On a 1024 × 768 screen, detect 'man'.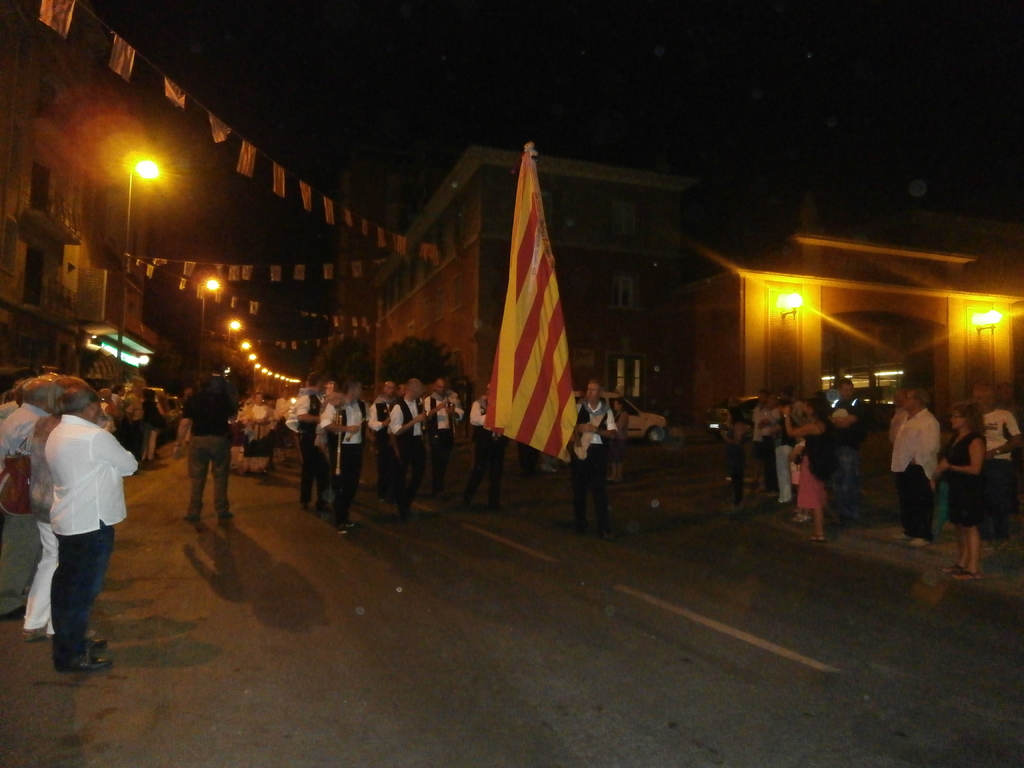
[824, 376, 875, 526].
